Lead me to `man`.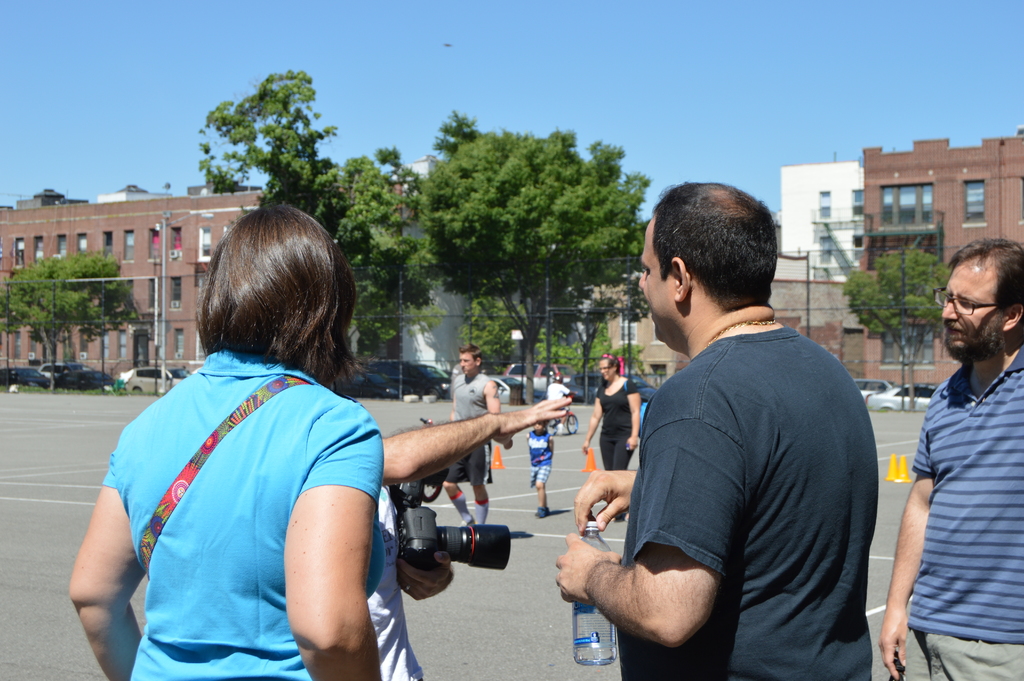
Lead to crop(878, 238, 1023, 680).
